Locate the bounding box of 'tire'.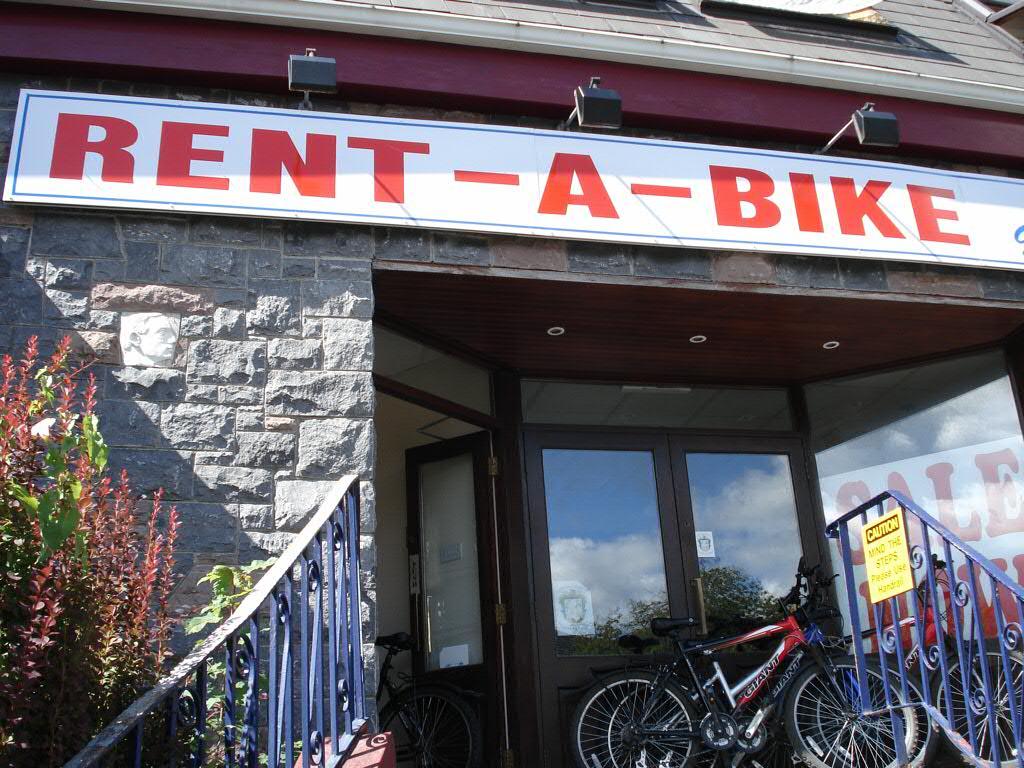
Bounding box: box(605, 683, 723, 767).
